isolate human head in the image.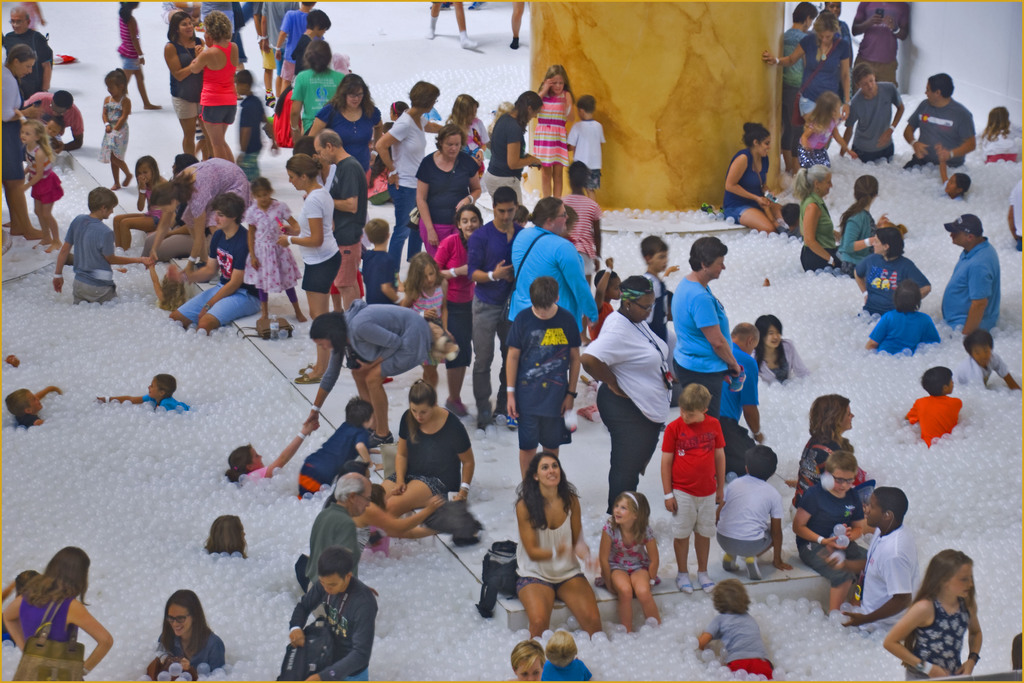
Isolated region: (943, 175, 973, 200).
